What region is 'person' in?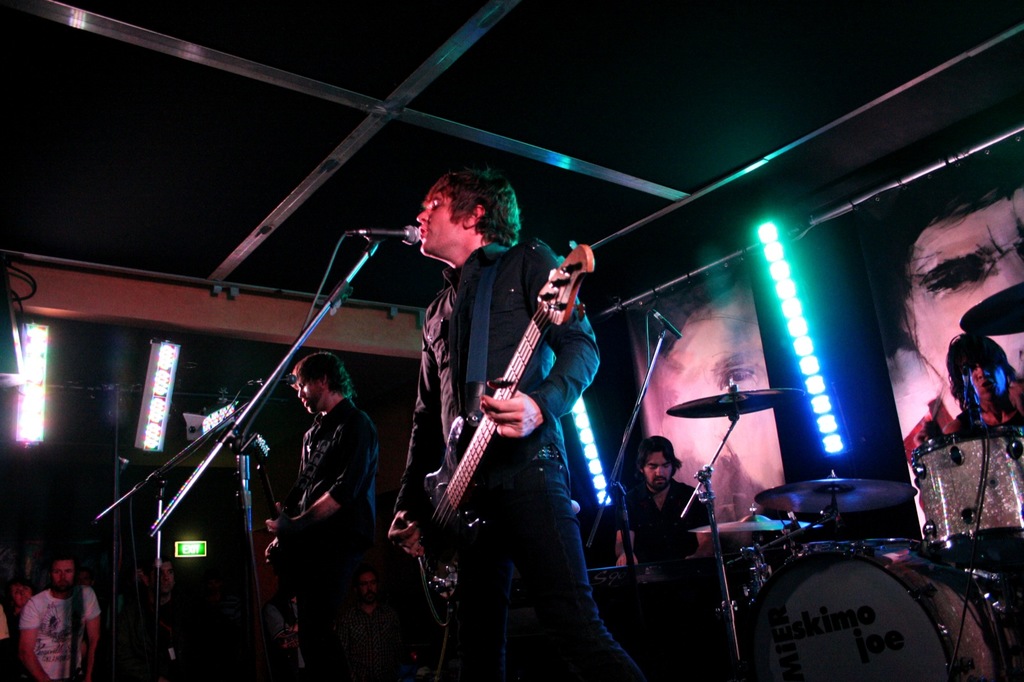
detection(628, 273, 781, 518).
